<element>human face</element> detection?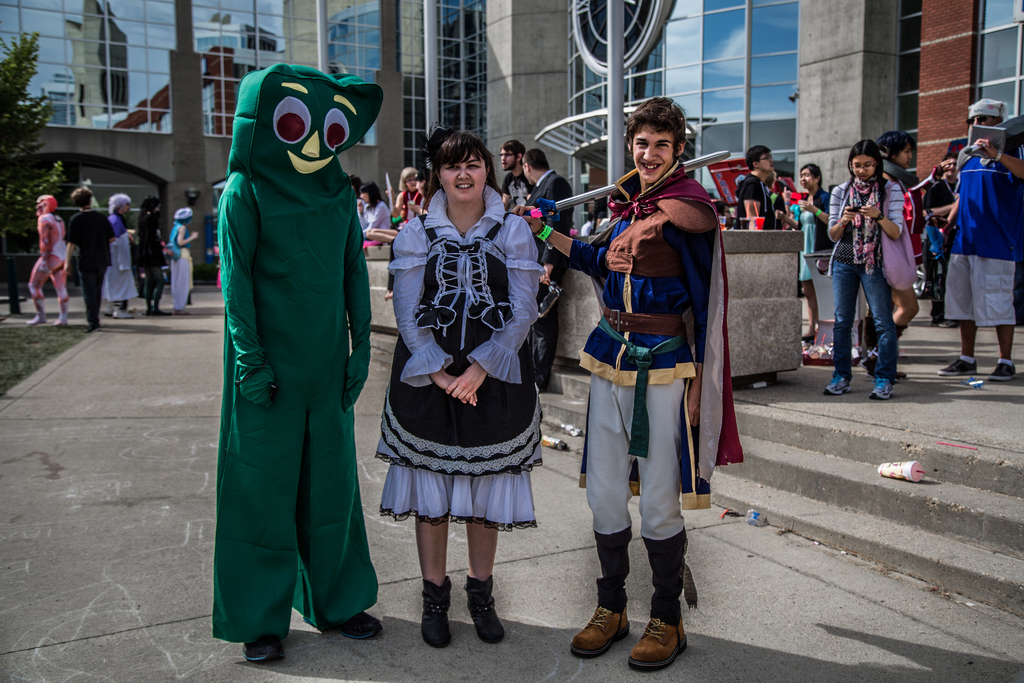
634/125/675/183
